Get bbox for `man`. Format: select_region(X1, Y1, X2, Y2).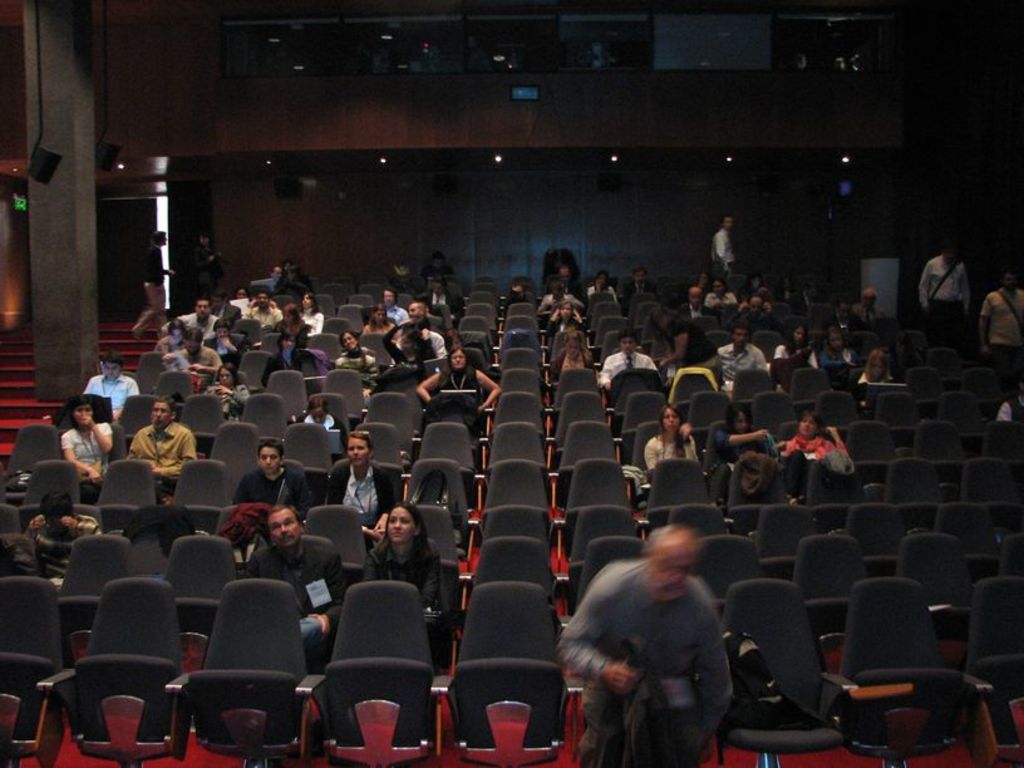
select_region(555, 530, 784, 764).
